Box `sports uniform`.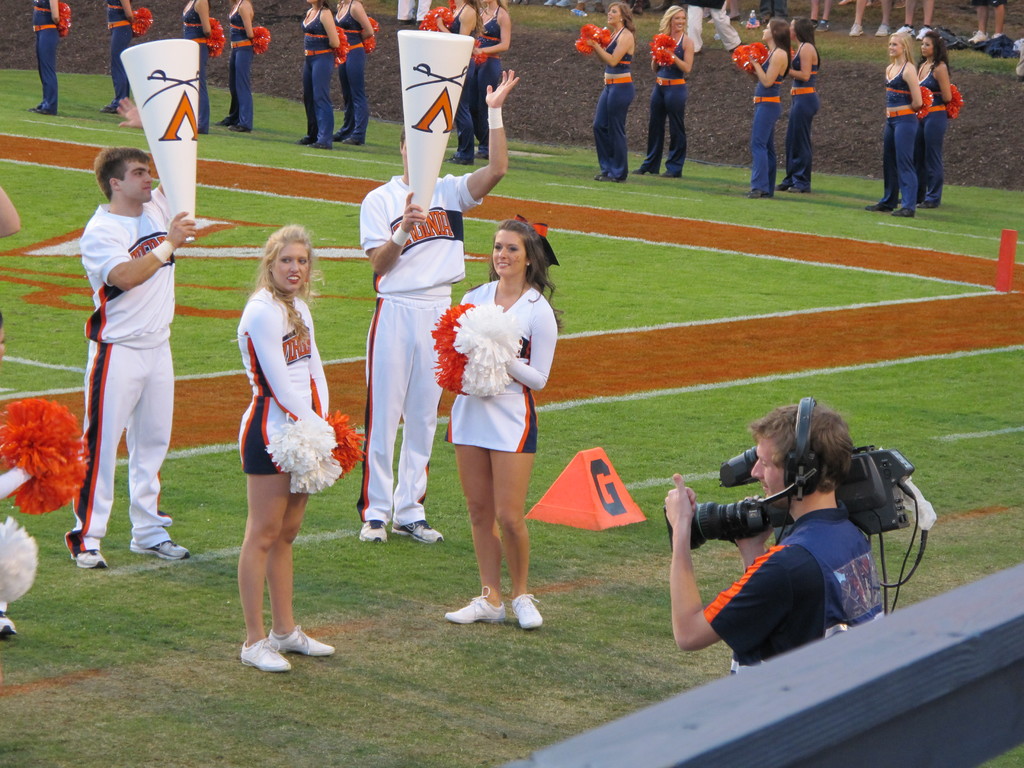
select_region(301, 6, 351, 147).
